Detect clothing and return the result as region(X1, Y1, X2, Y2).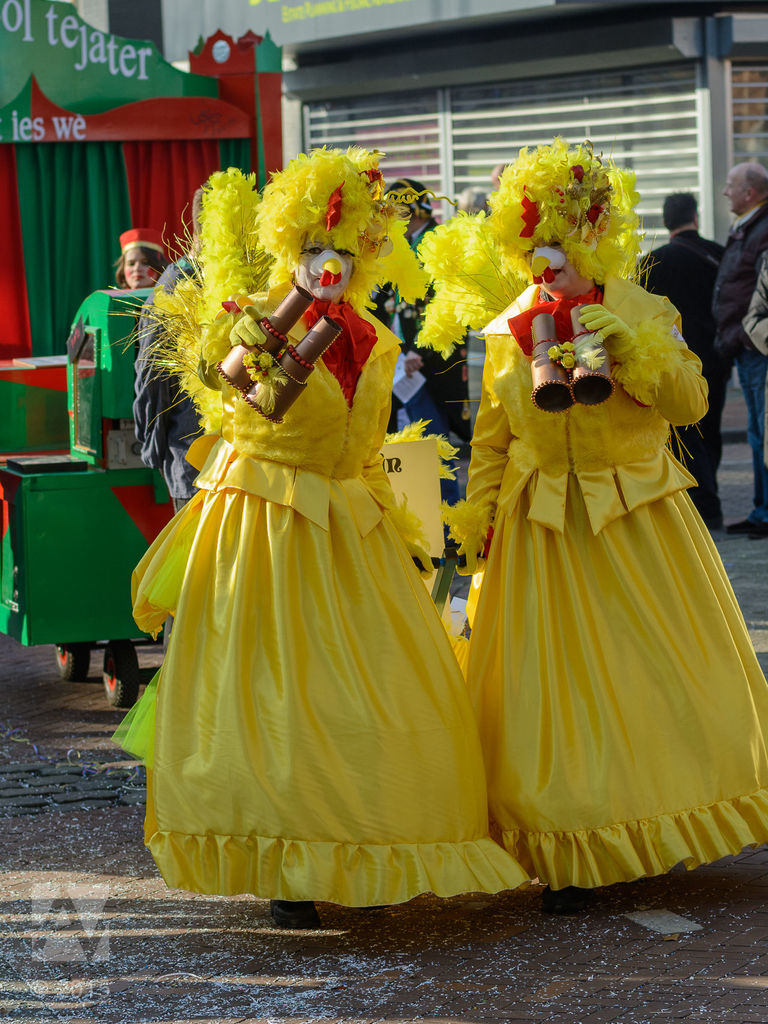
region(712, 206, 767, 519).
